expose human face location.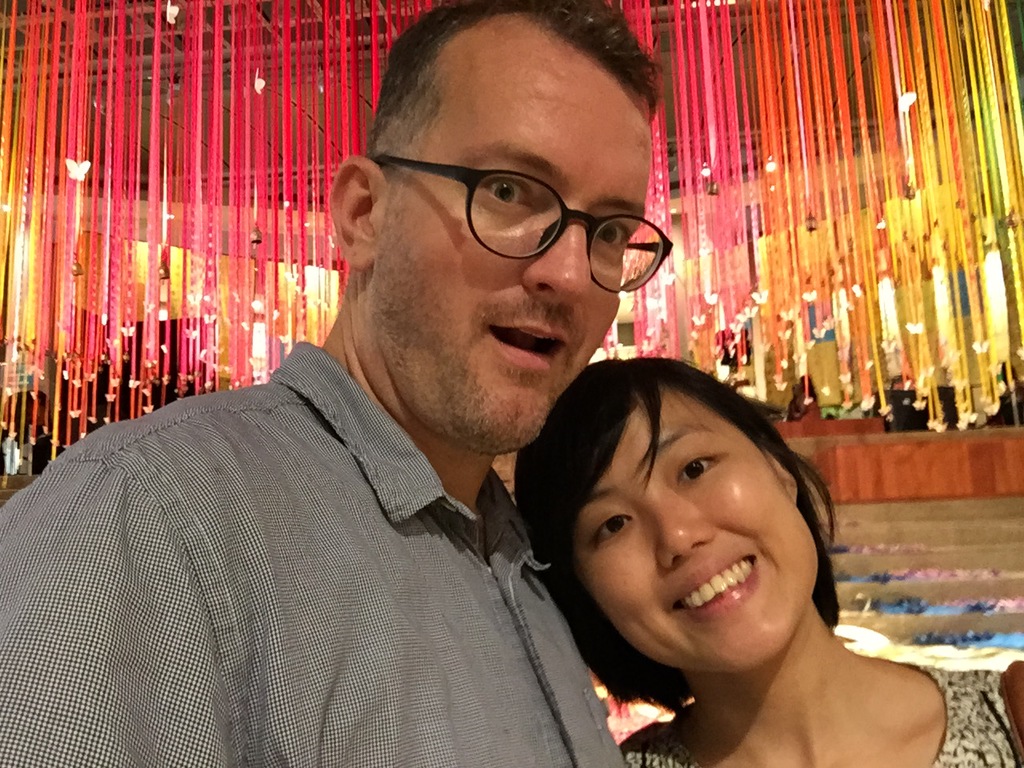
Exposed at [366, 4, 658, 456].
